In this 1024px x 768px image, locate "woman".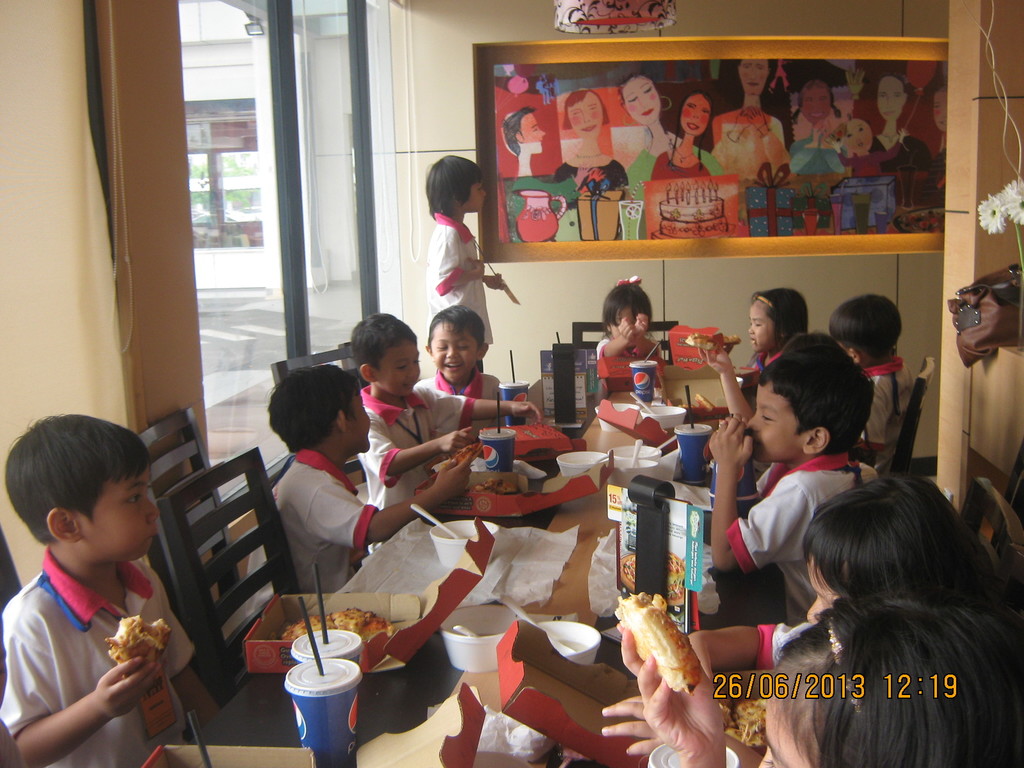
Bounding box: bbox=[748, 292, 807, 404].
